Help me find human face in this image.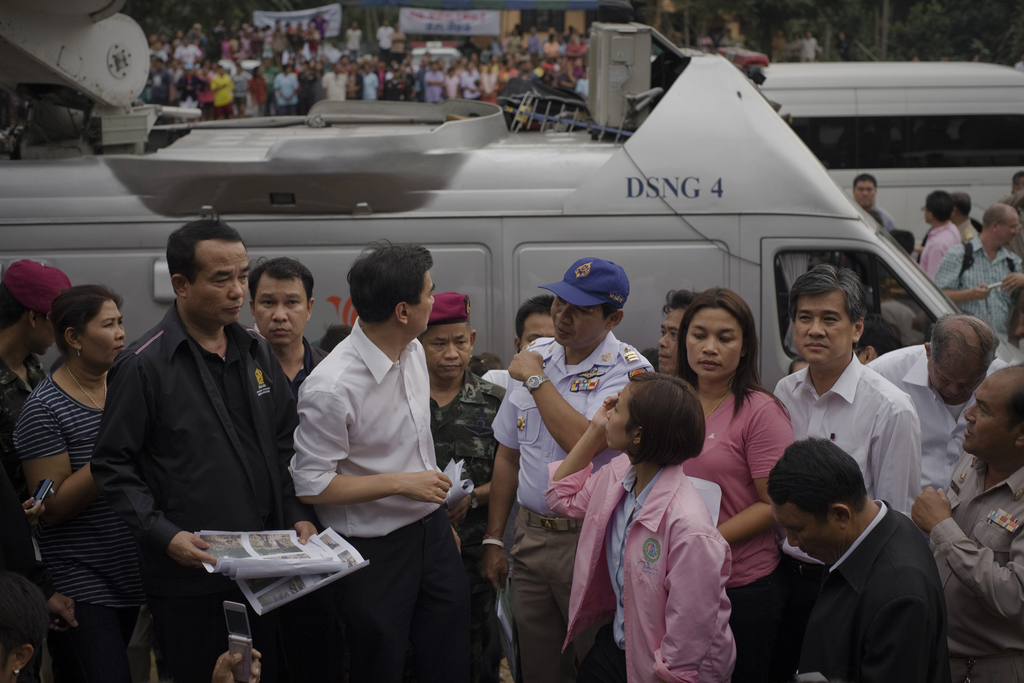
Found it: 600,383,632,452.
